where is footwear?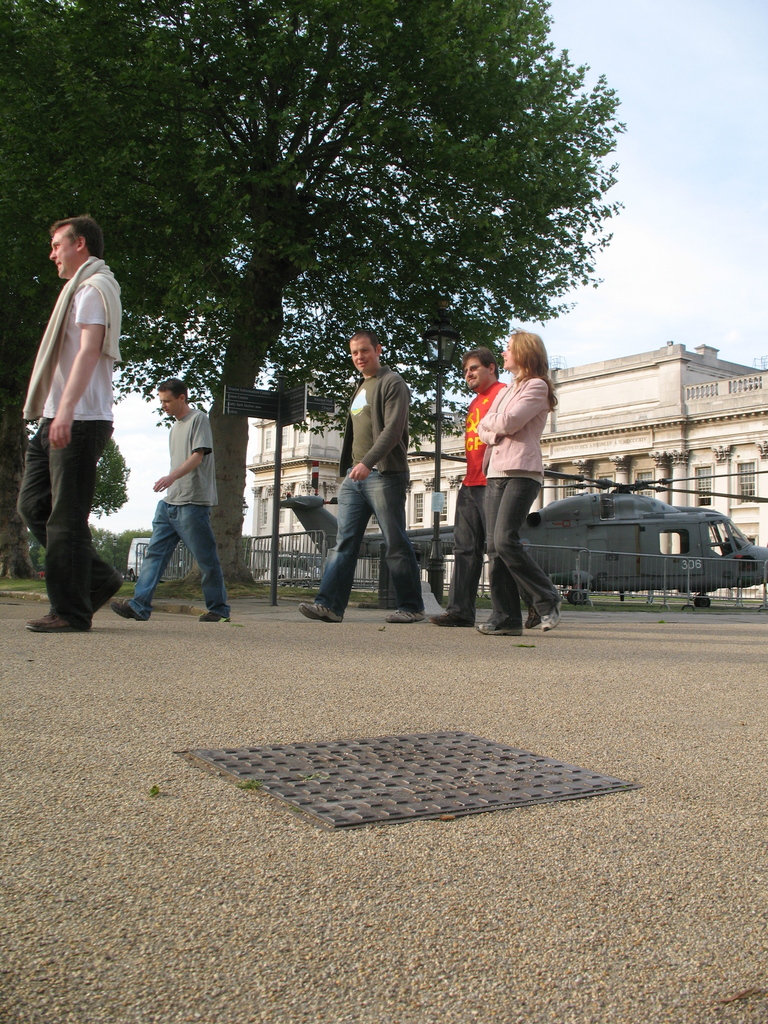
[x1=112, y1=601, x2=147, y2=622].
